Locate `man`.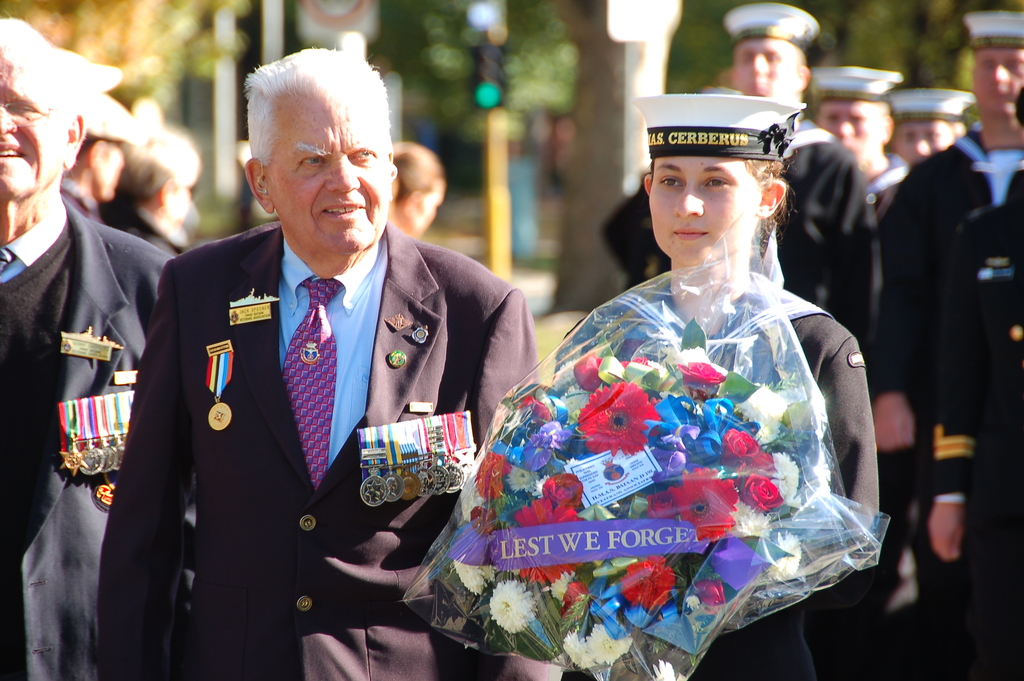
Bounding box: bbox=(58, 108, 137, 234).
